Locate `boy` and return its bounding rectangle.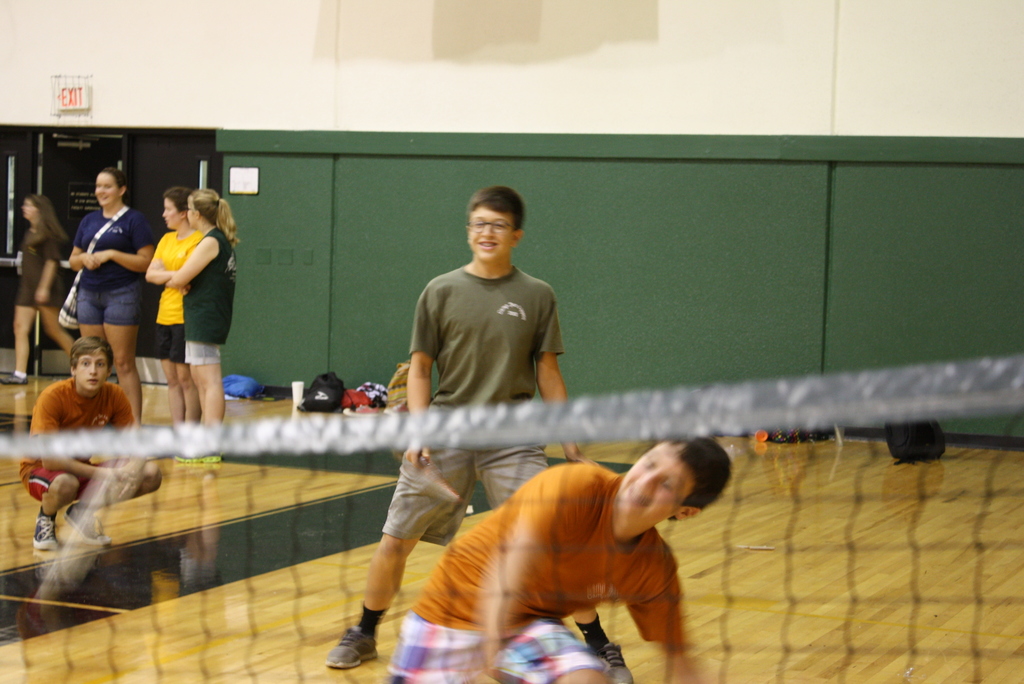
locate(383, 434, 729, 683).
